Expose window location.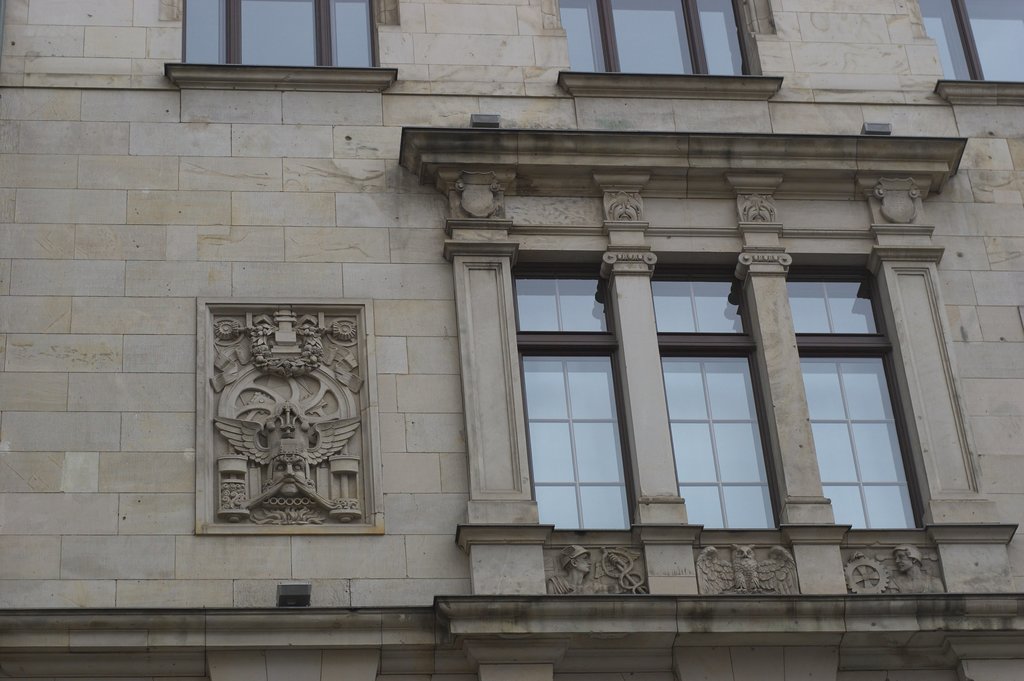
Exposed at <box>918,0,1023,88</box>.
